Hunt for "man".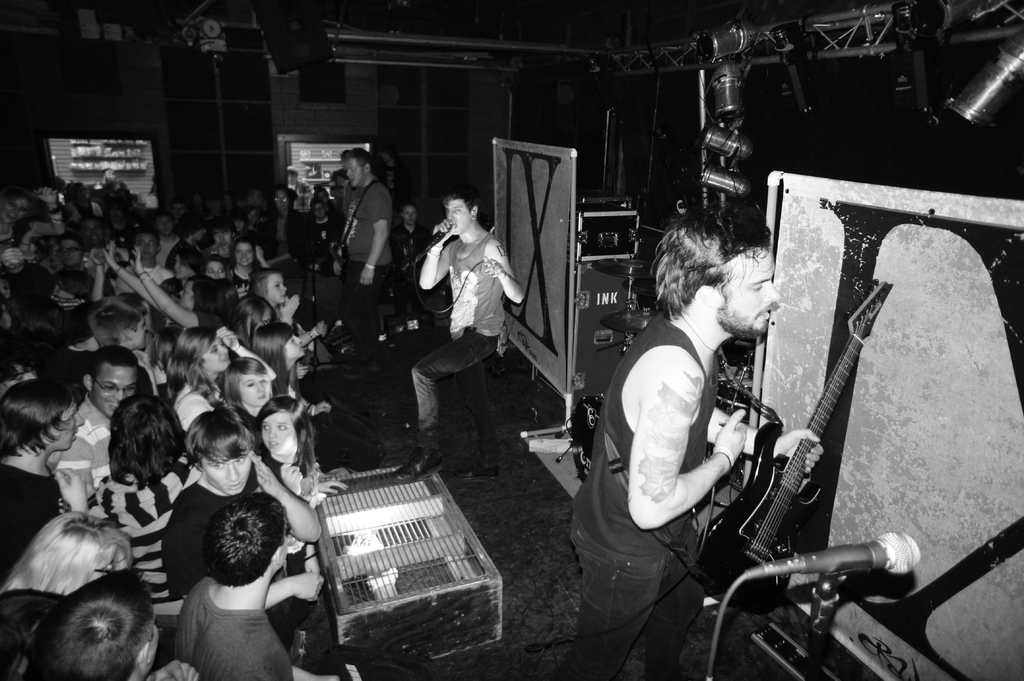
Hunted down at <region>563, 212, 825, 680</region>.
